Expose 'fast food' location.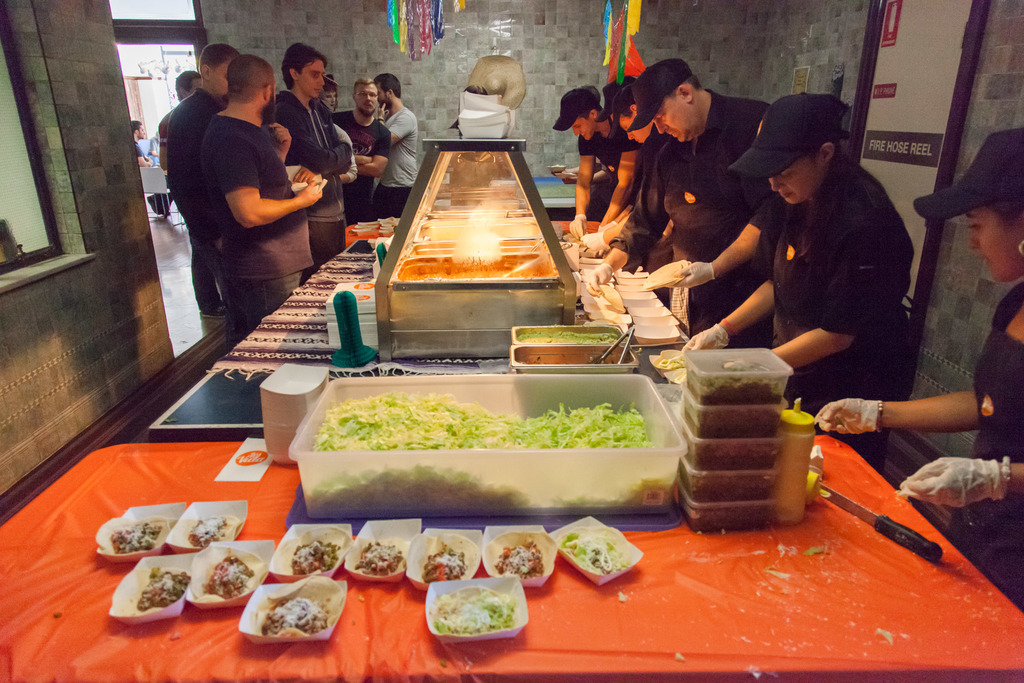
Exposed at (552,527,629,577).
